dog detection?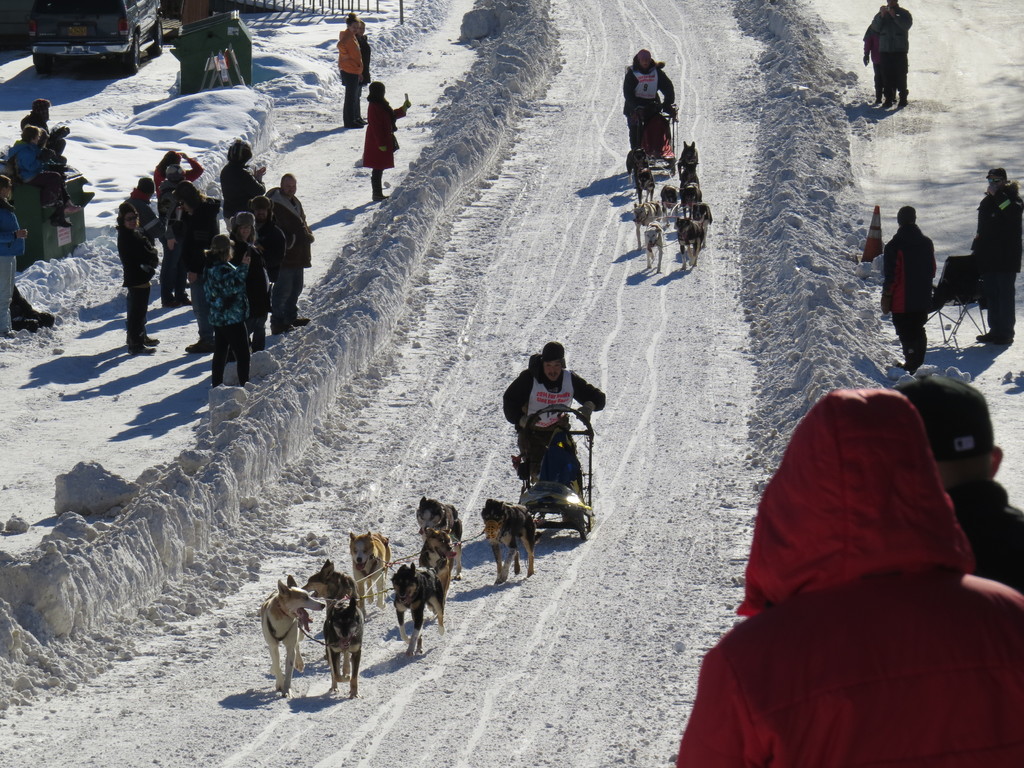
422, 529, 463, 582
